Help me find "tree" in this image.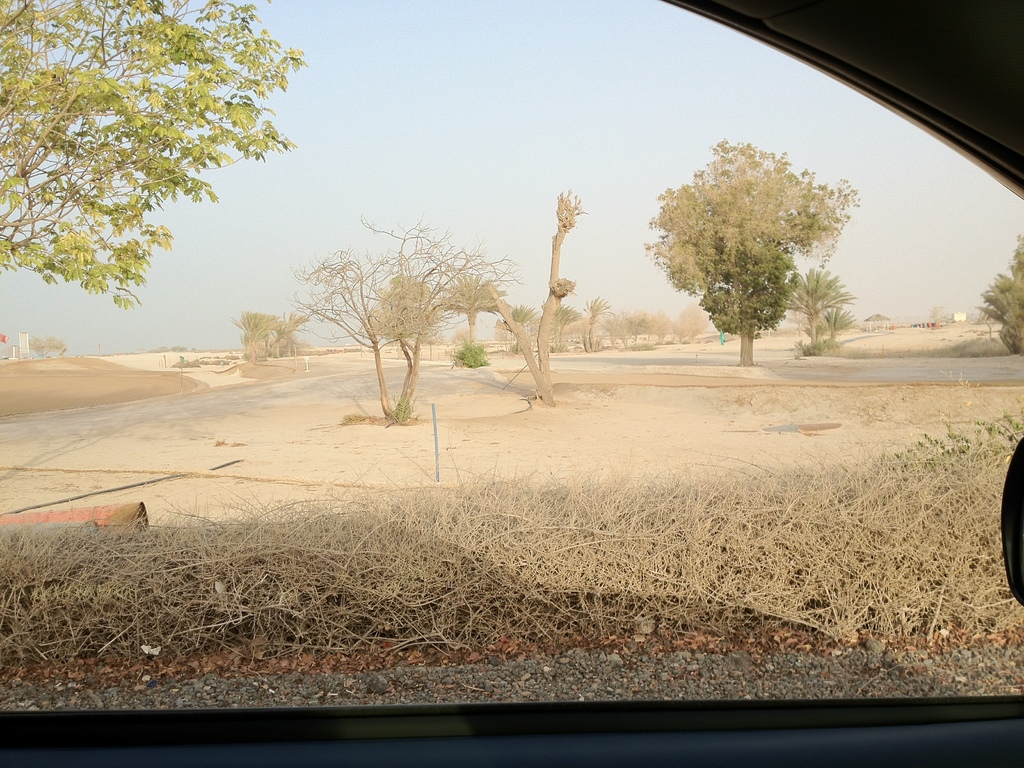
Found it: 678 299 714 349.
